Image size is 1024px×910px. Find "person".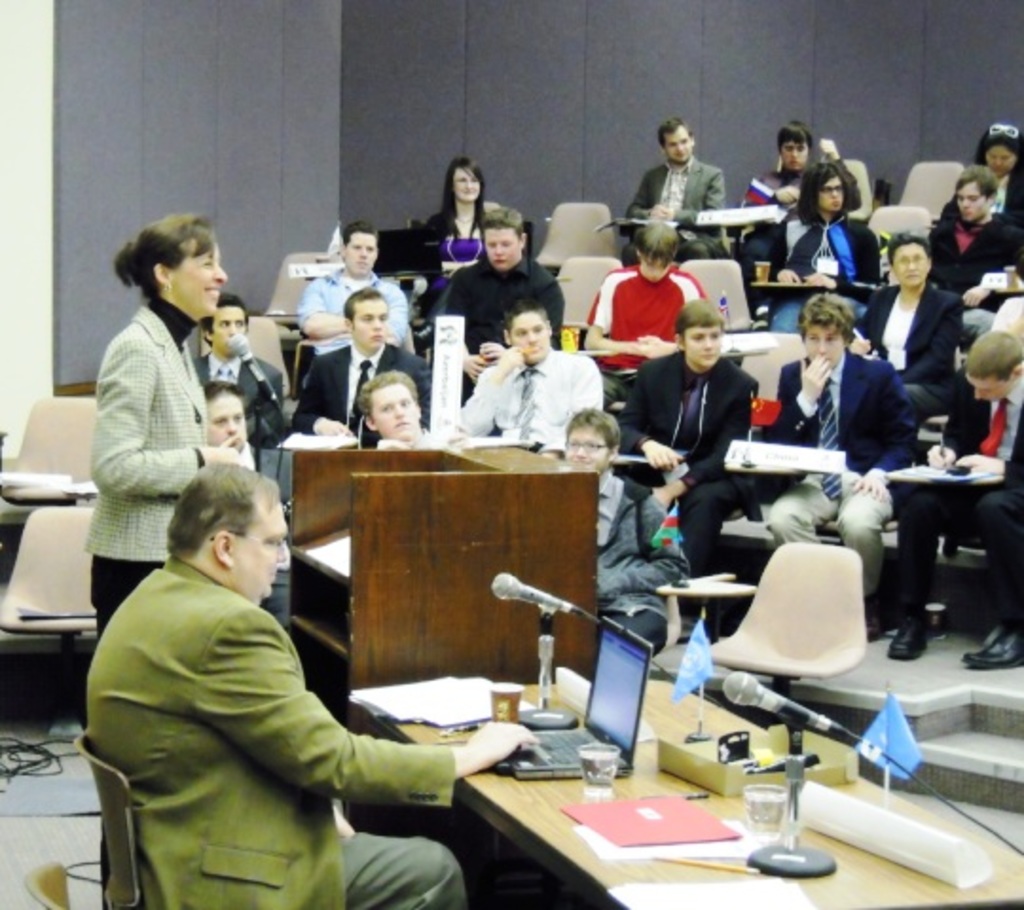
crop(286, 216, 410, 347).
